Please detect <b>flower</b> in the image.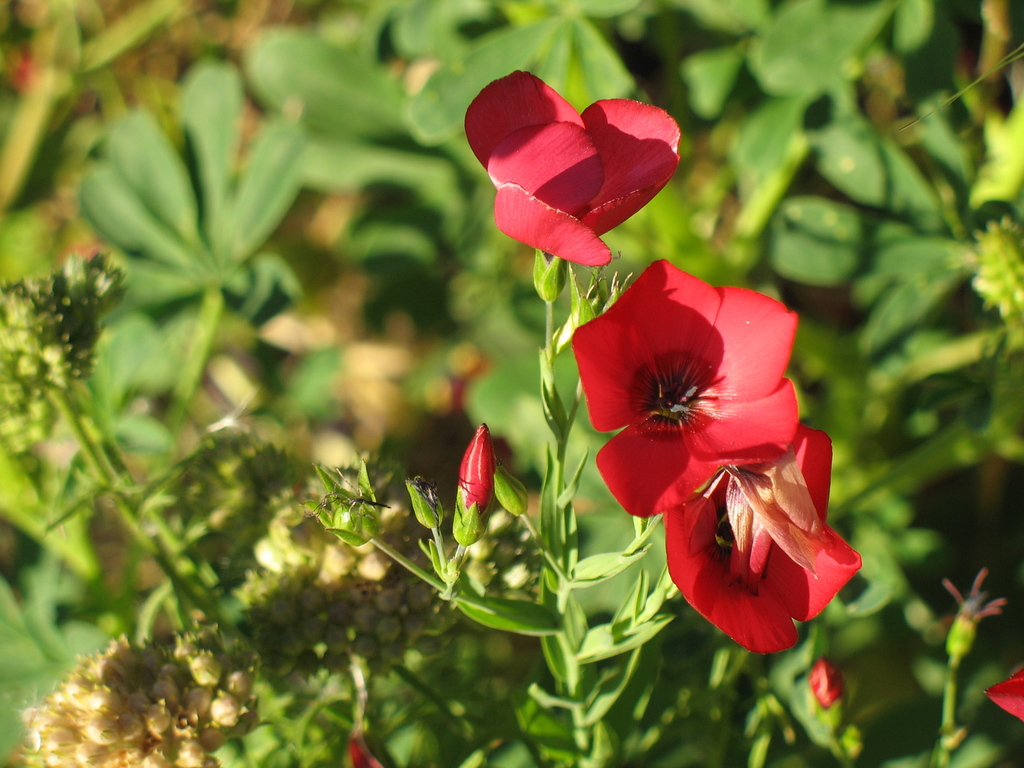
[left=452, top=421, right=498, bottom=522].
